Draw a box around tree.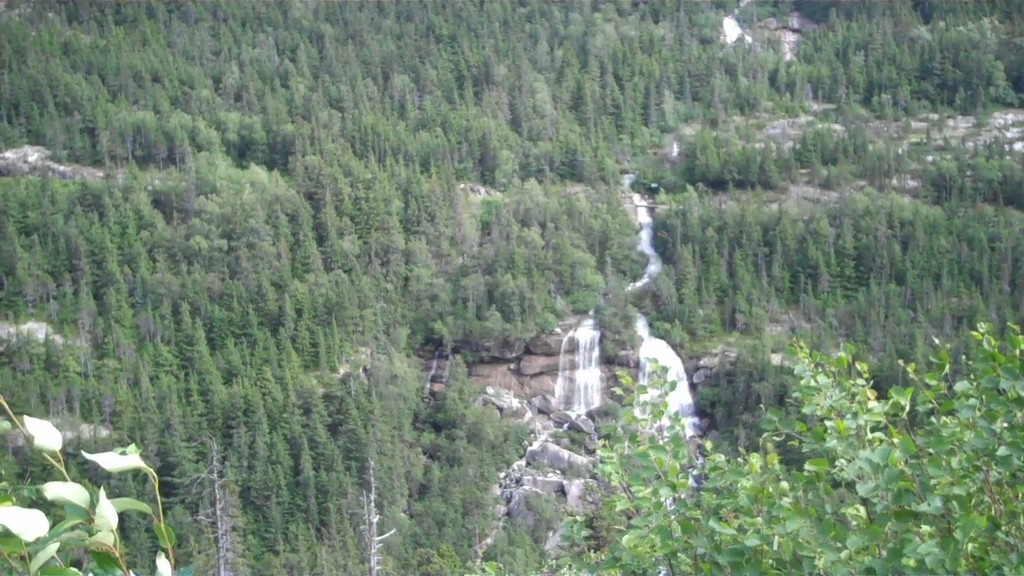
region(512, 306, 1023, 574).
